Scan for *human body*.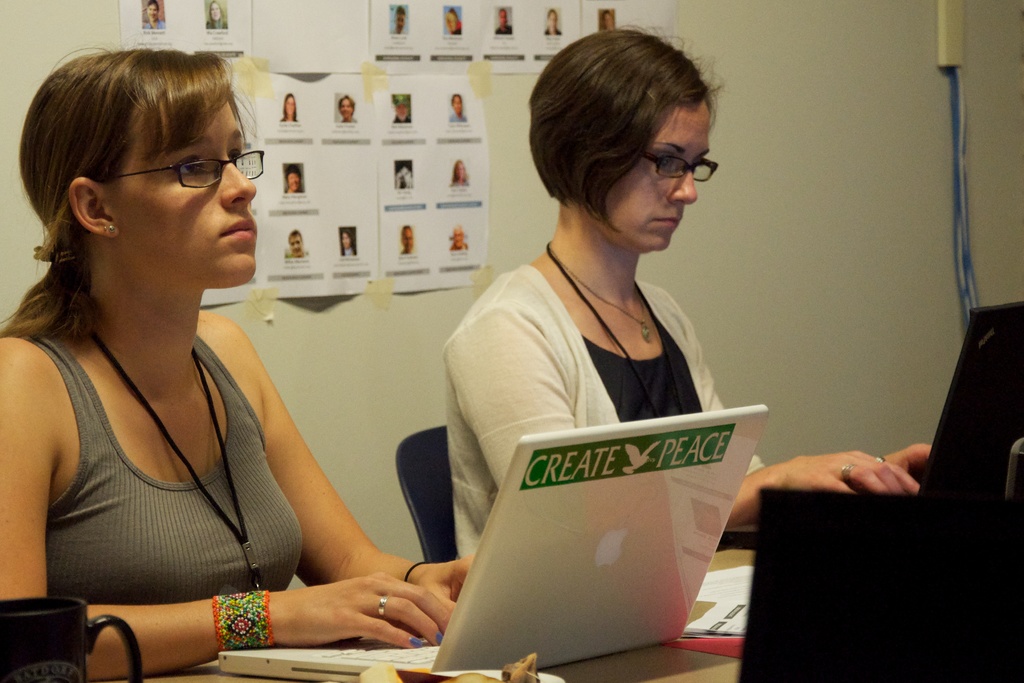
Scan result: (12,36,437,672).
